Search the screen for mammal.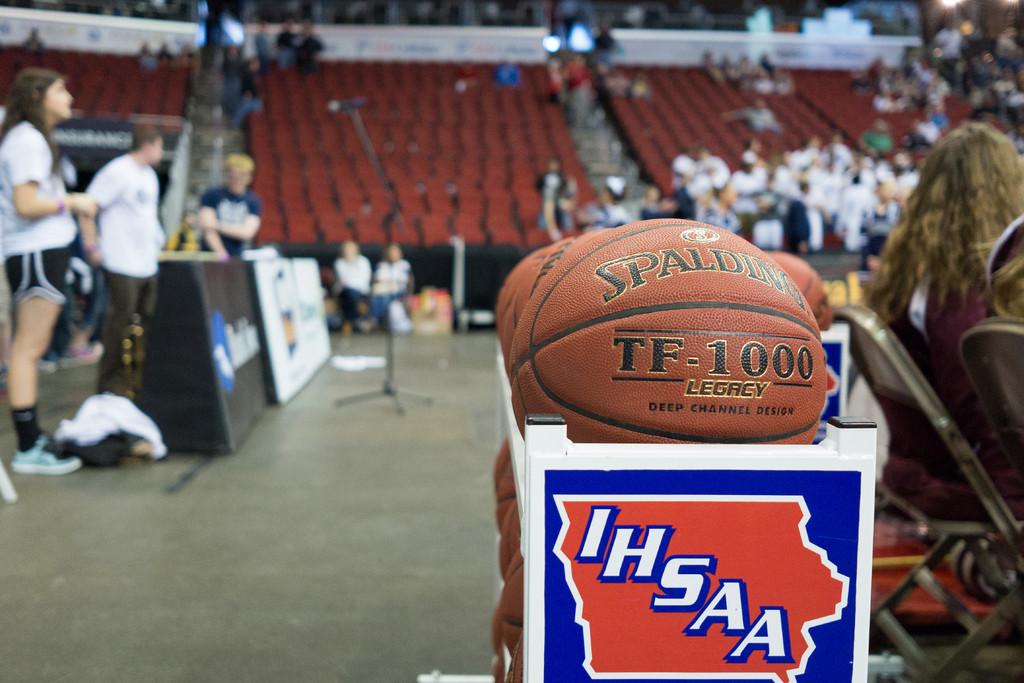
Found at BBox(331, 237, 372, 339).
